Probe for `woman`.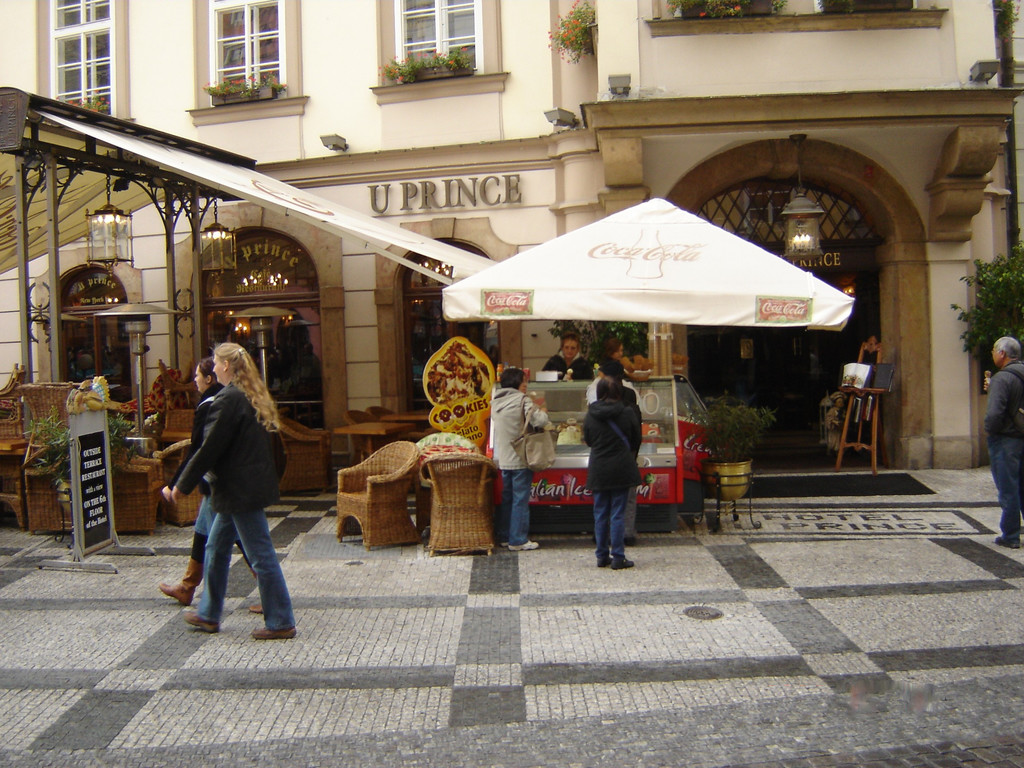
Probe result: [490,367,554,551].
